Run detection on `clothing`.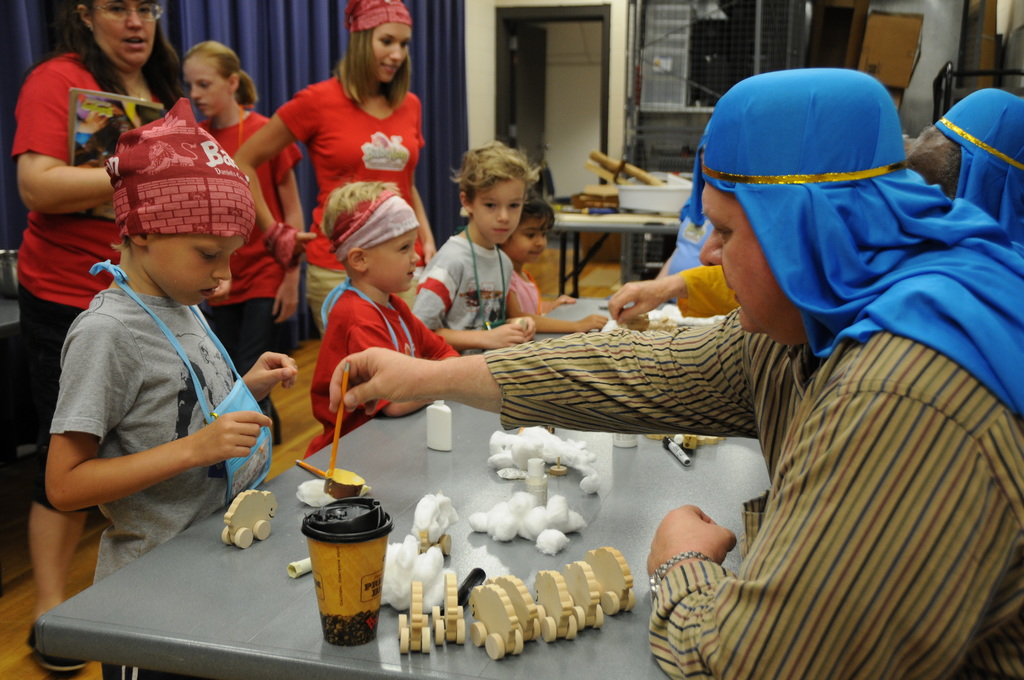
Result: [left=197, top=109, right=302, bottom=414].
